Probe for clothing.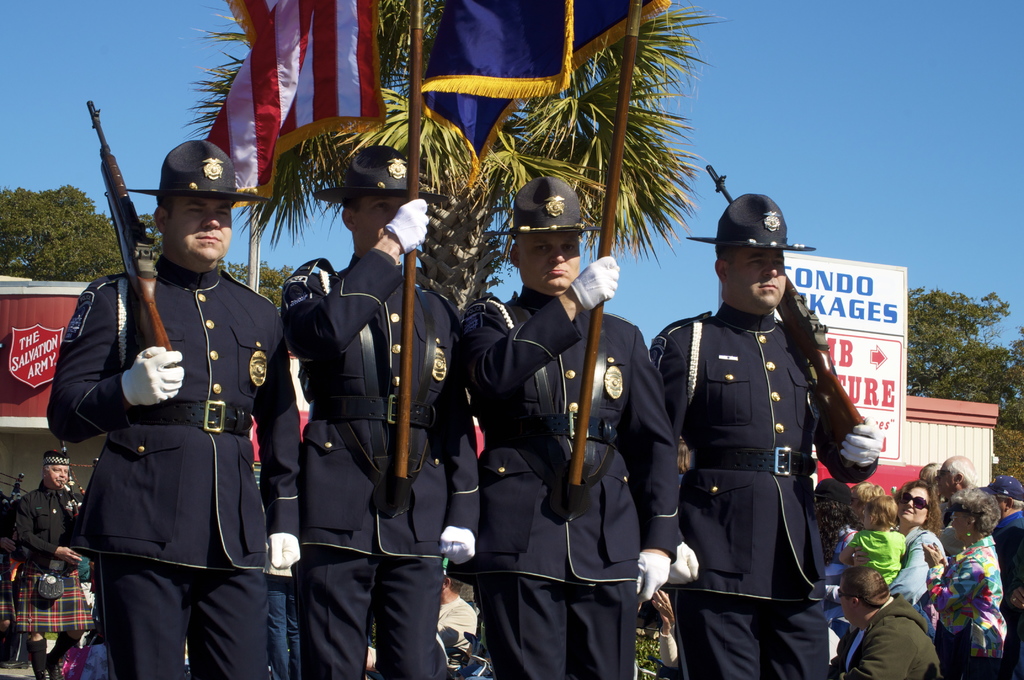
Probe result: [x1=833, y1=553, x2=907, y2=620].
